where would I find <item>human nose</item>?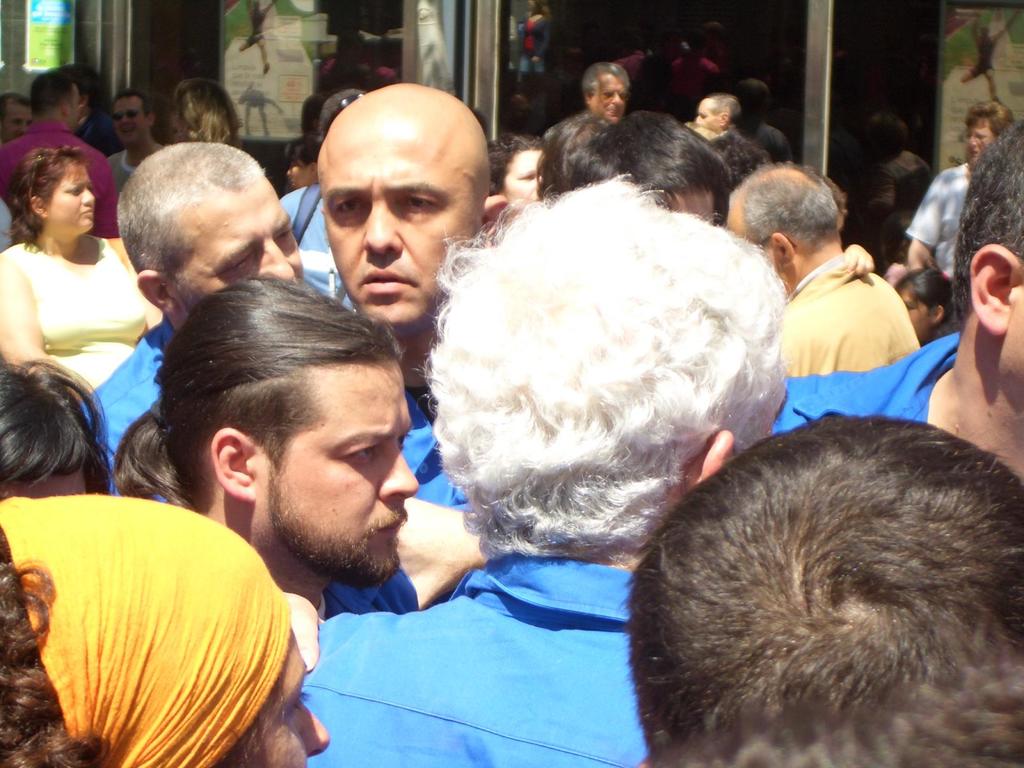
At bbox=[966, 134, 980, 149].
